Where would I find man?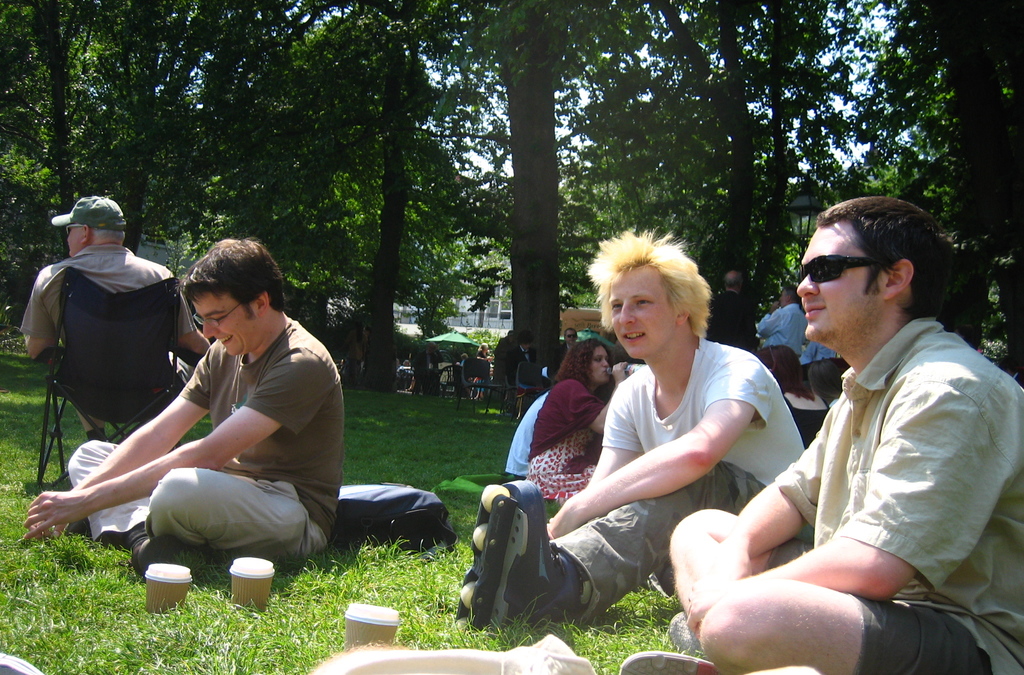
At [left=745, top=298, right=808, bottom=356].
